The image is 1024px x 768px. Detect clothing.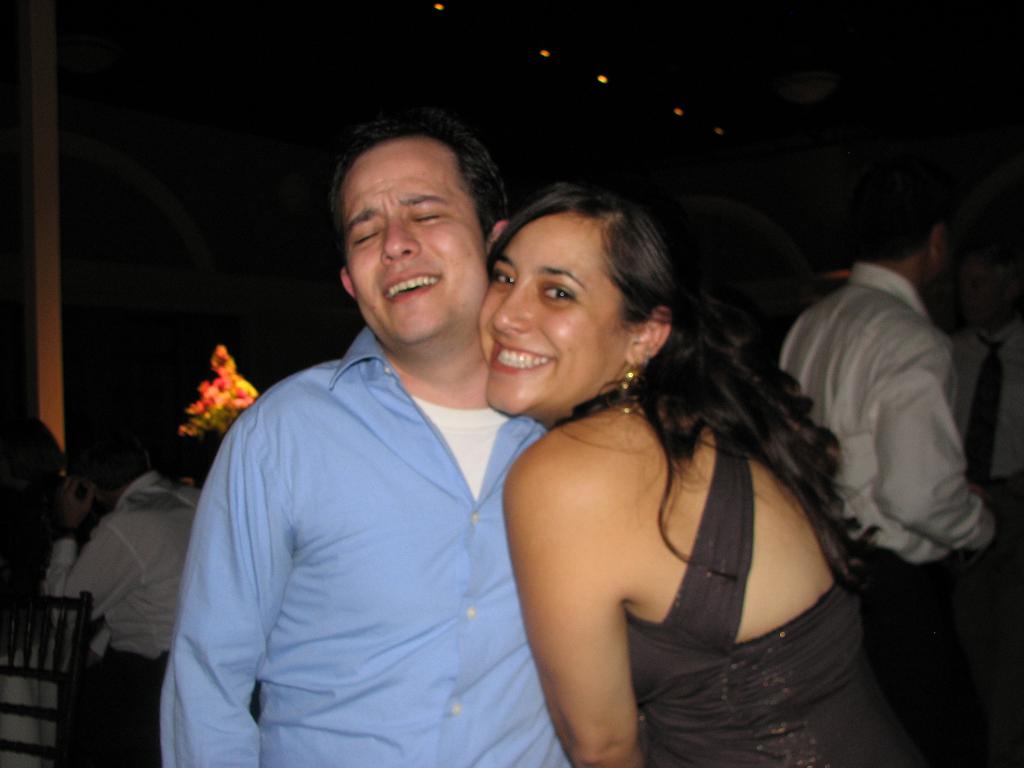
Detection: locate(630, 422, 929, 767).
